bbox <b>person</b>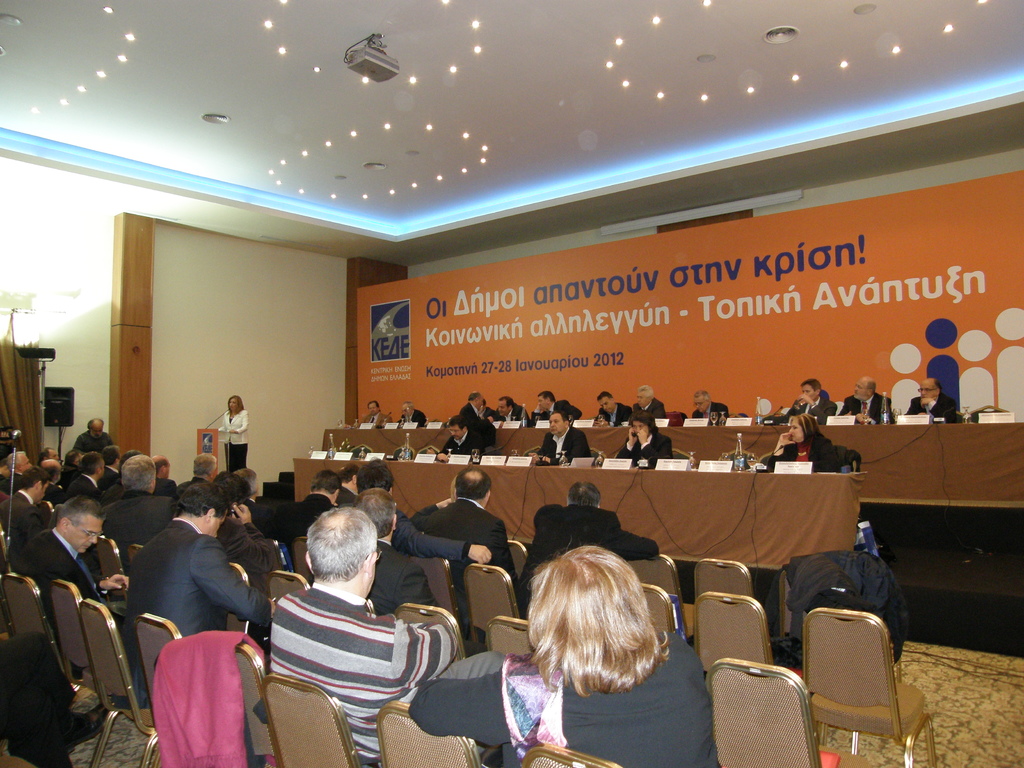
[783,378,835,426]
